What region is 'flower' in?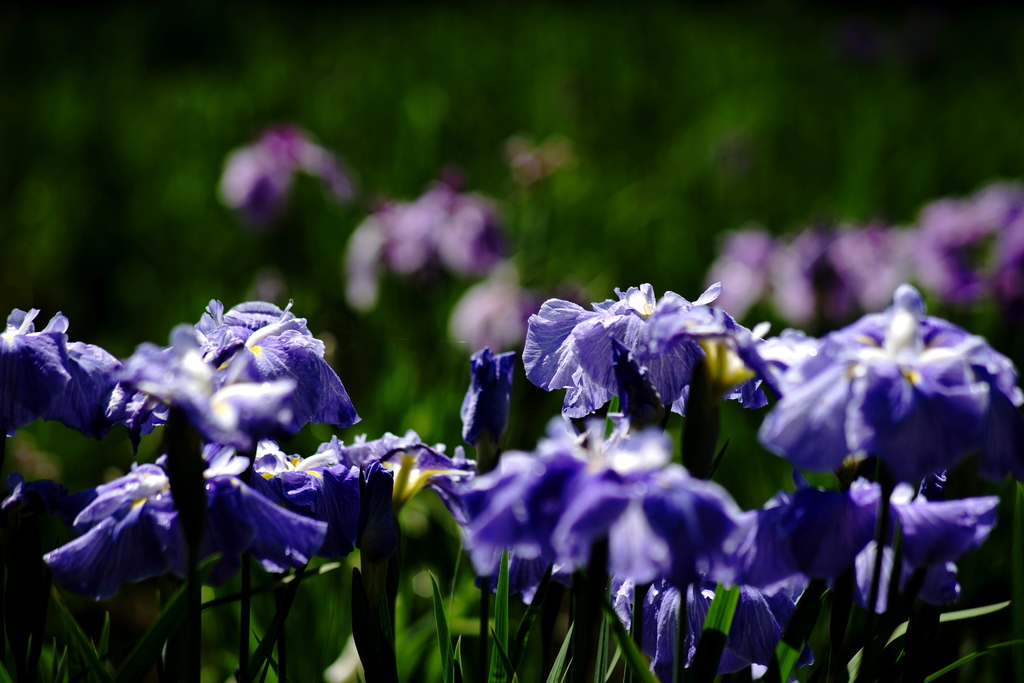
{"left": 708, "top": 236, "right": 825, "bottom": 315}.
